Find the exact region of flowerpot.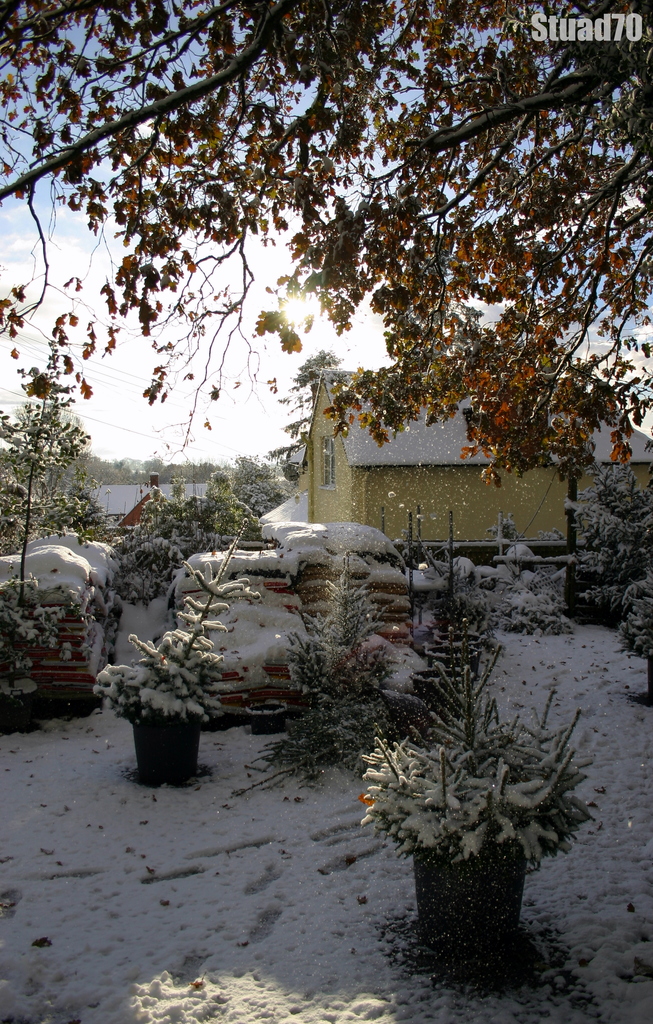
Exact region: BBox(414, 835, 529, 962).
